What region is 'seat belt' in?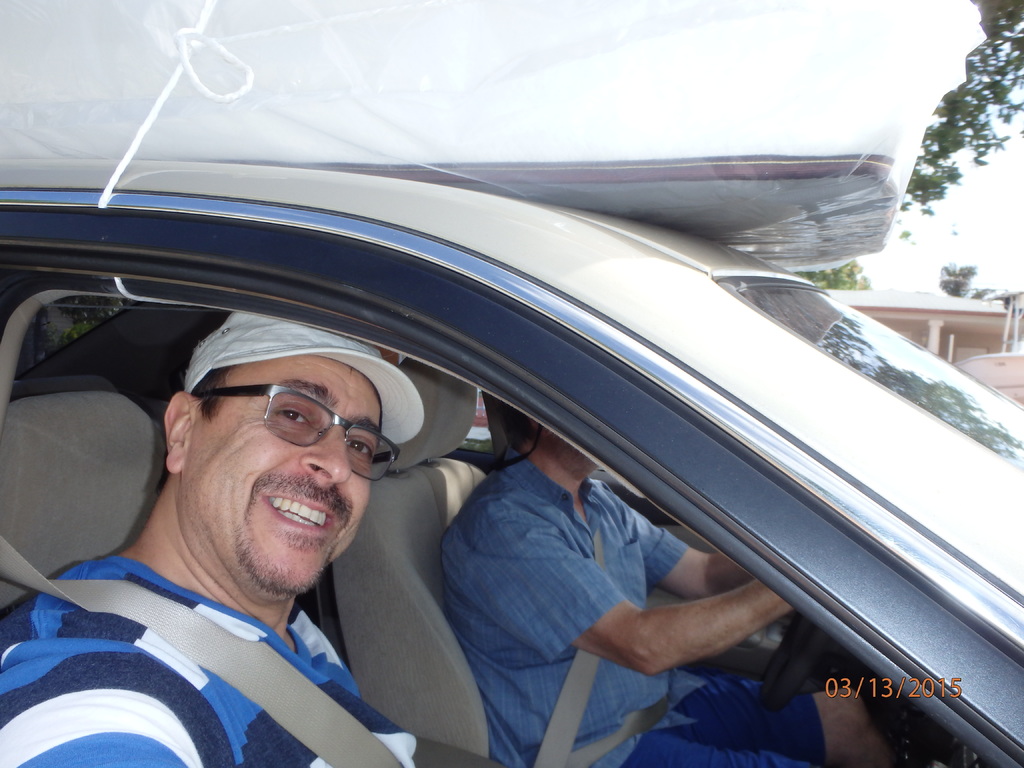
pyautogui.locateOnScreen(0, 524, 404, 767).
